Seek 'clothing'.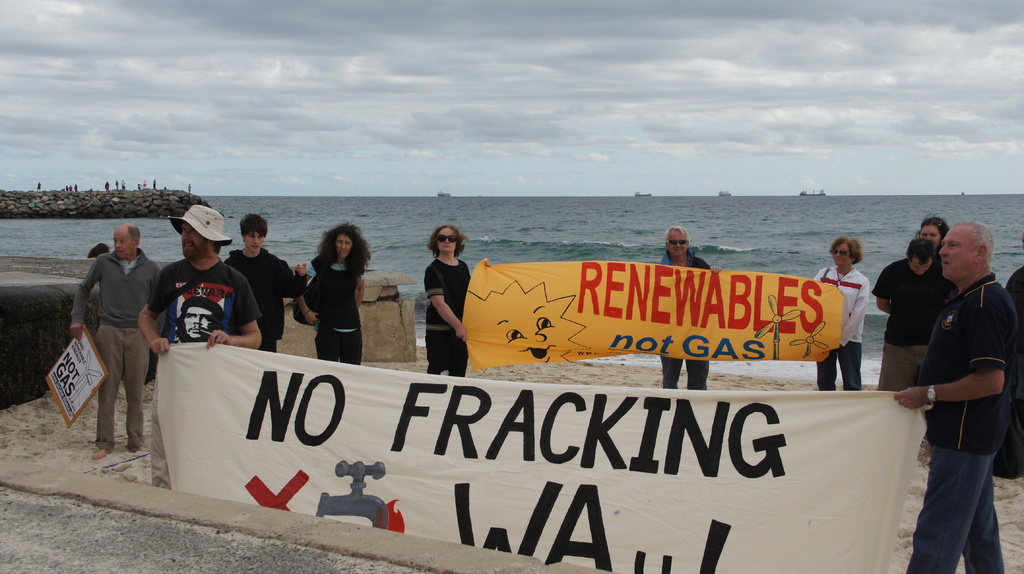
bbox=(222, 244, 308, 351).
